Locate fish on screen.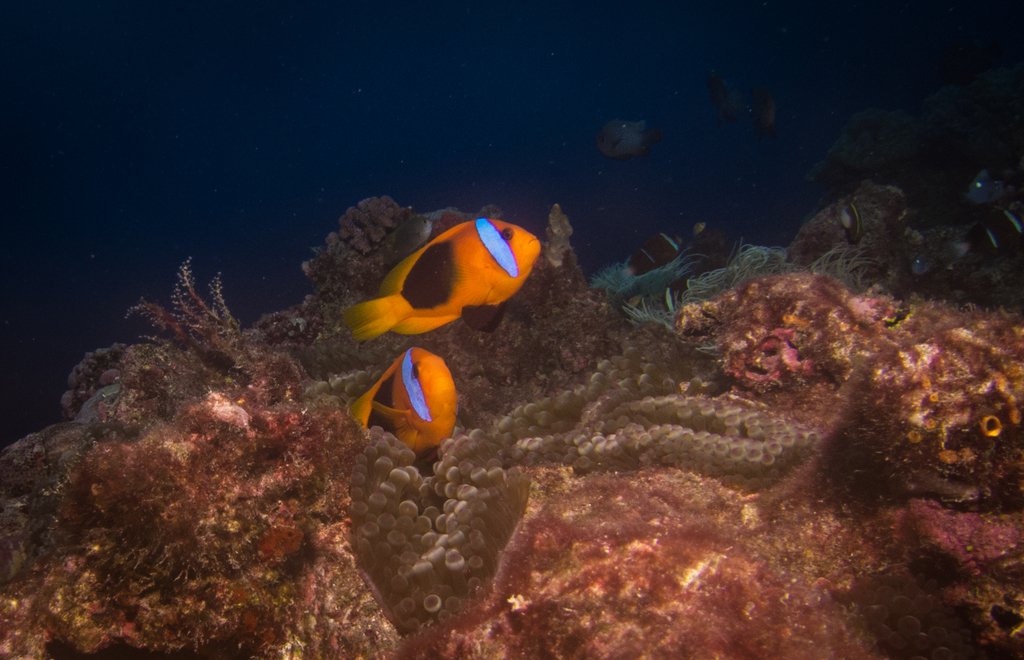
On screen at left=710, top=84, right=736, bottom=117.
